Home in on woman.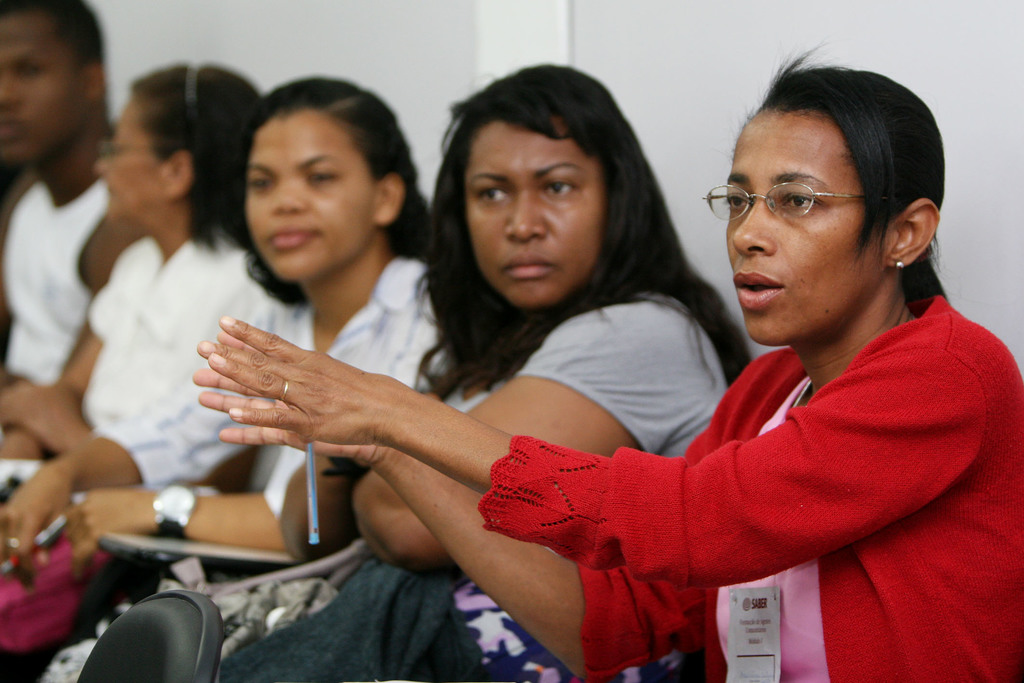
Homed in at BBox(379, 87, 736, 468).
